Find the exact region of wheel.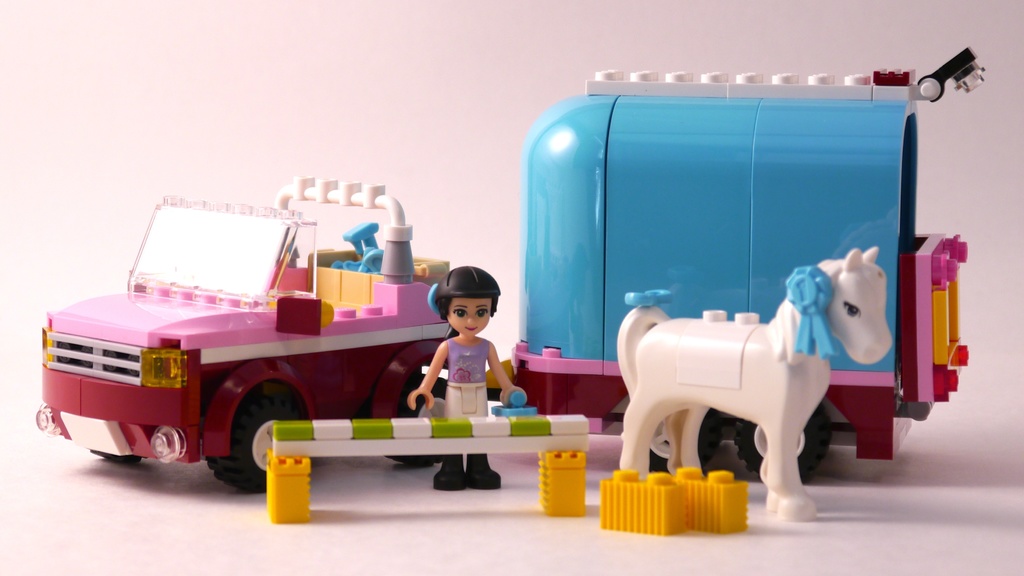
Exact region: 733, 400, 833, 482.
